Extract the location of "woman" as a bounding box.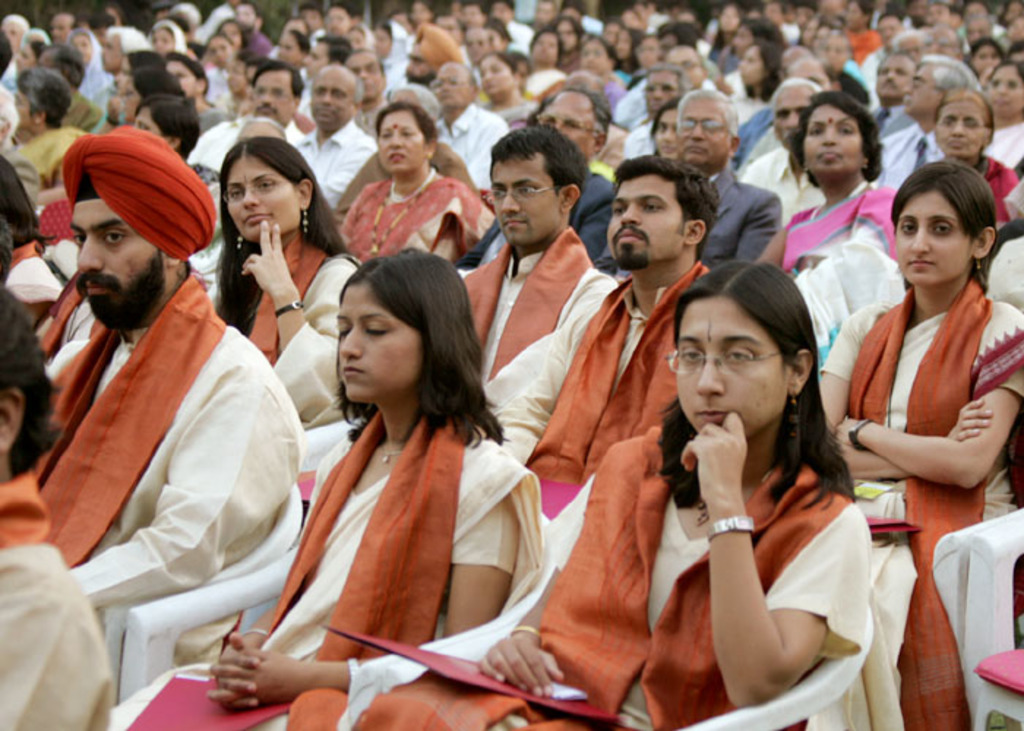
581,34,626,95.
